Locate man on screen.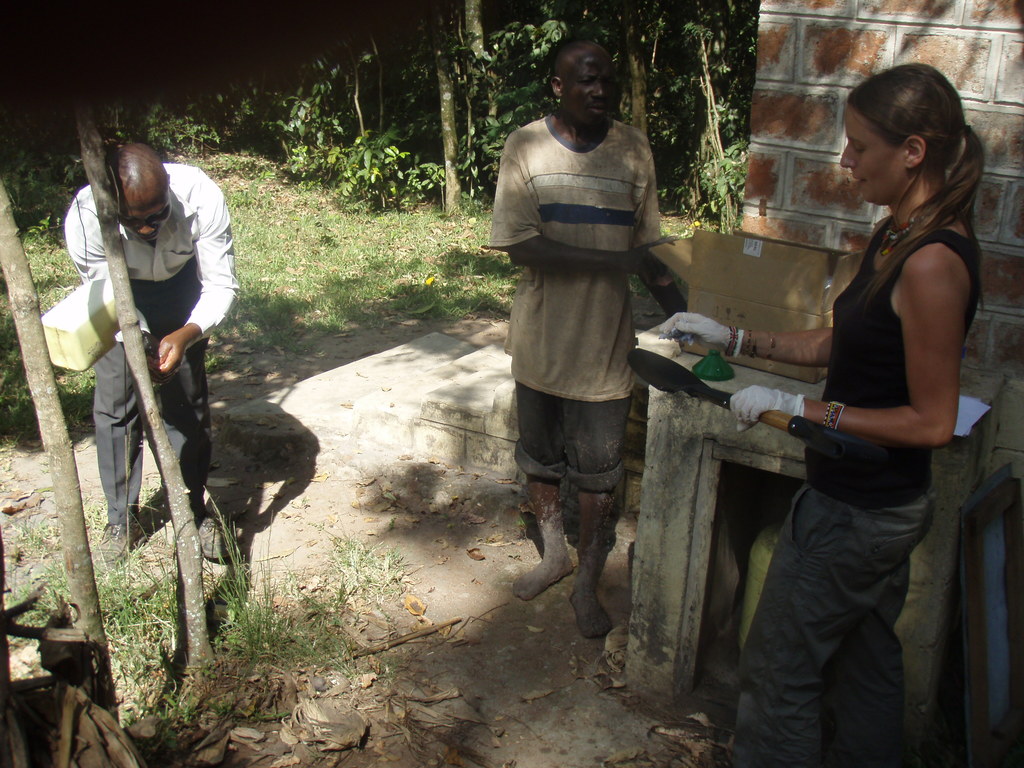
On screen at box(62, 135, 250, 572).
